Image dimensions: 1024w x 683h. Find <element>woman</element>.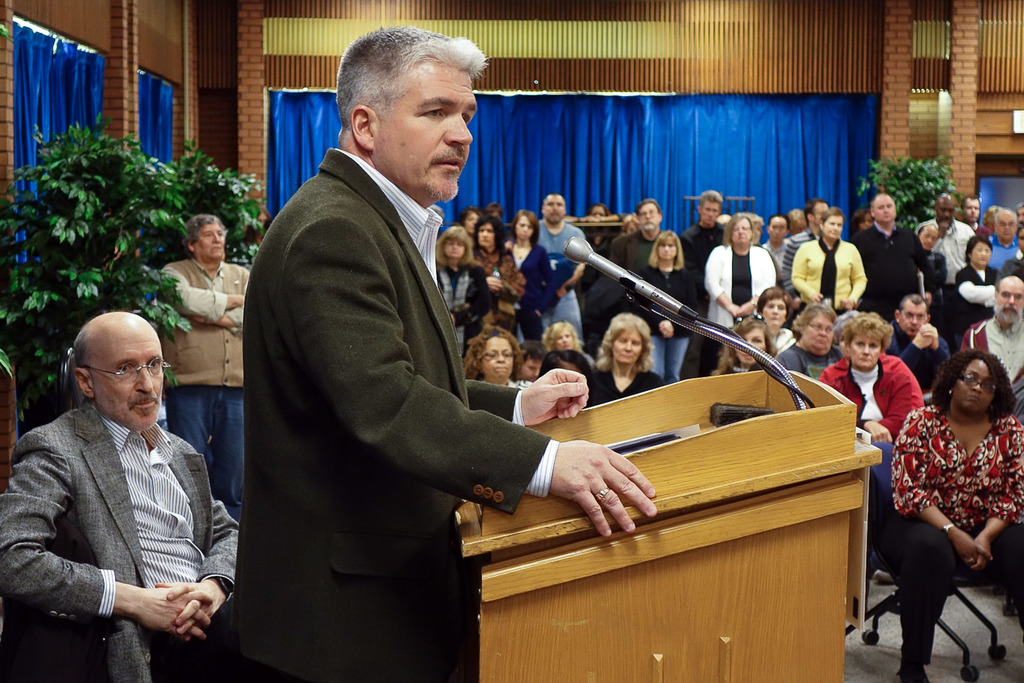
[left=751, top=290, right=796, bottom=358].
